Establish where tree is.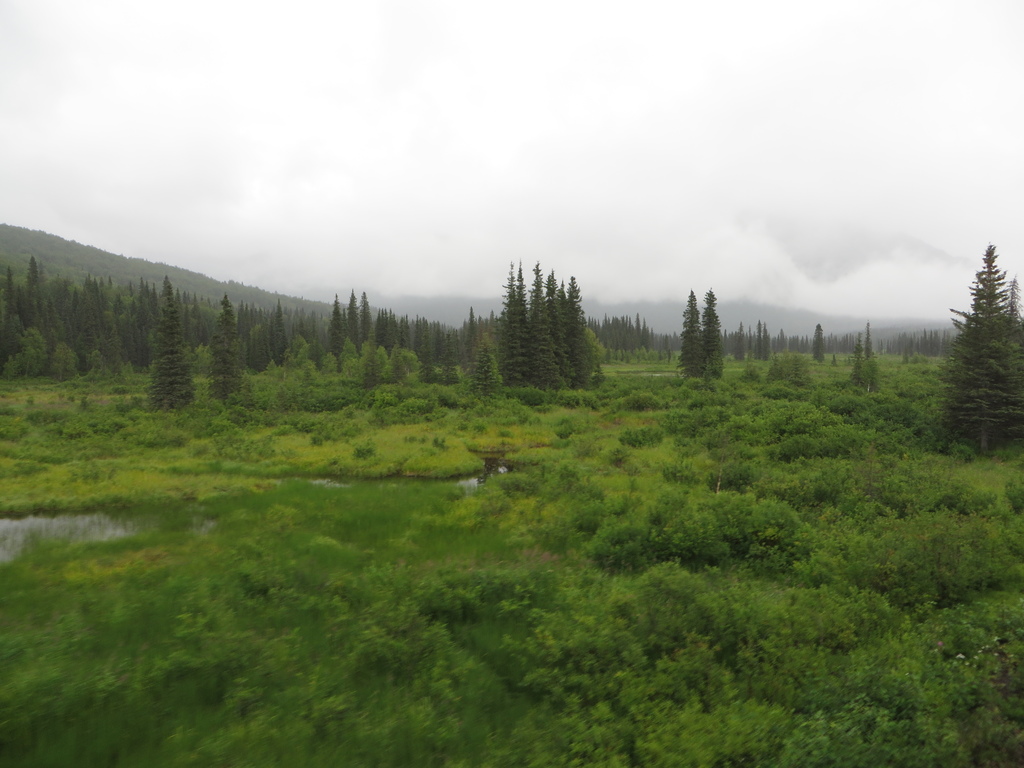
Established at (left=824, top=330, right=845, bottom=362).
